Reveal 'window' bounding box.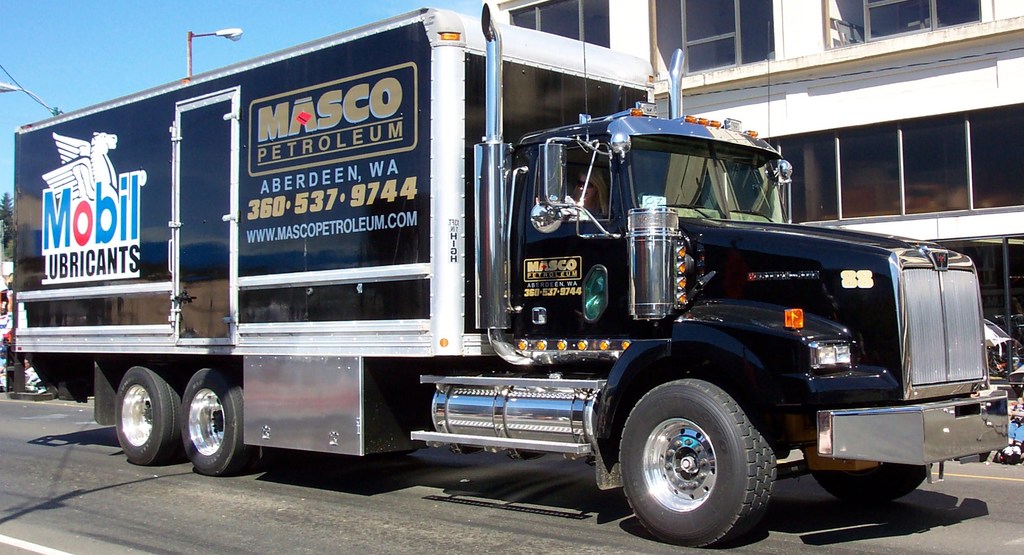
Revealed: 819,0,982,52.
